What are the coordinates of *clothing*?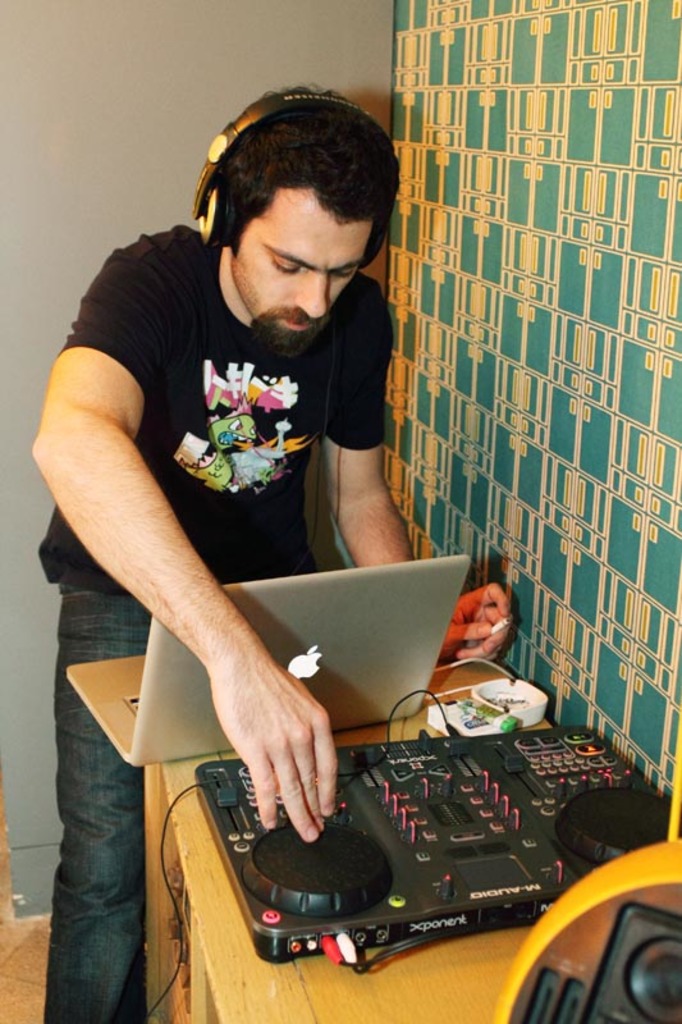
bbox(18, 229, 400, 1023).
